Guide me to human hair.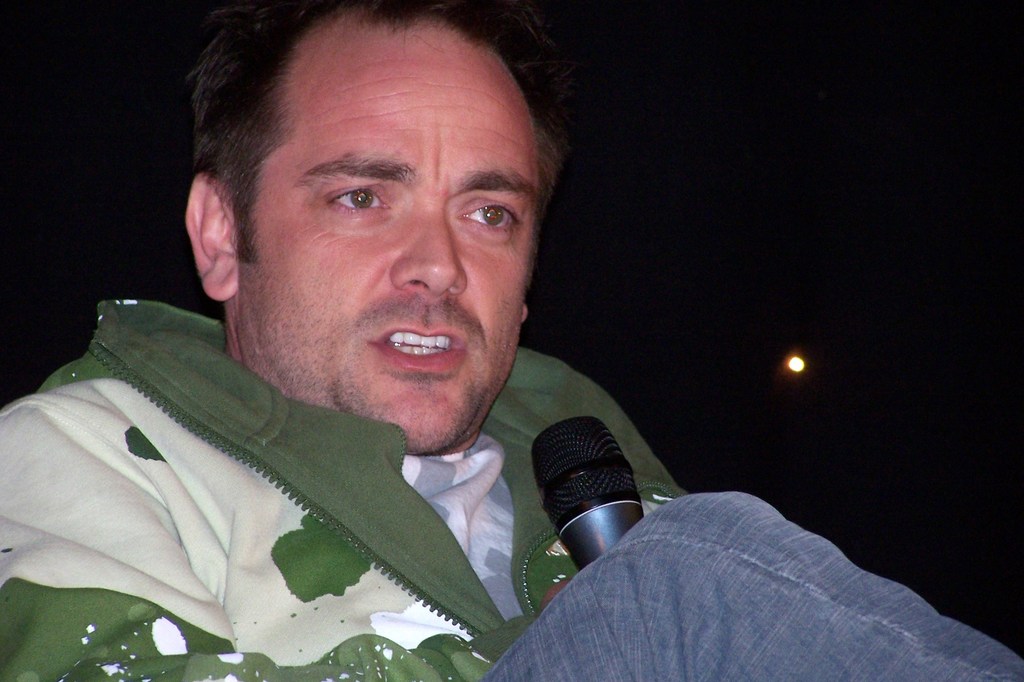
Guidance: bbox=[183, 0, 558, 271].
